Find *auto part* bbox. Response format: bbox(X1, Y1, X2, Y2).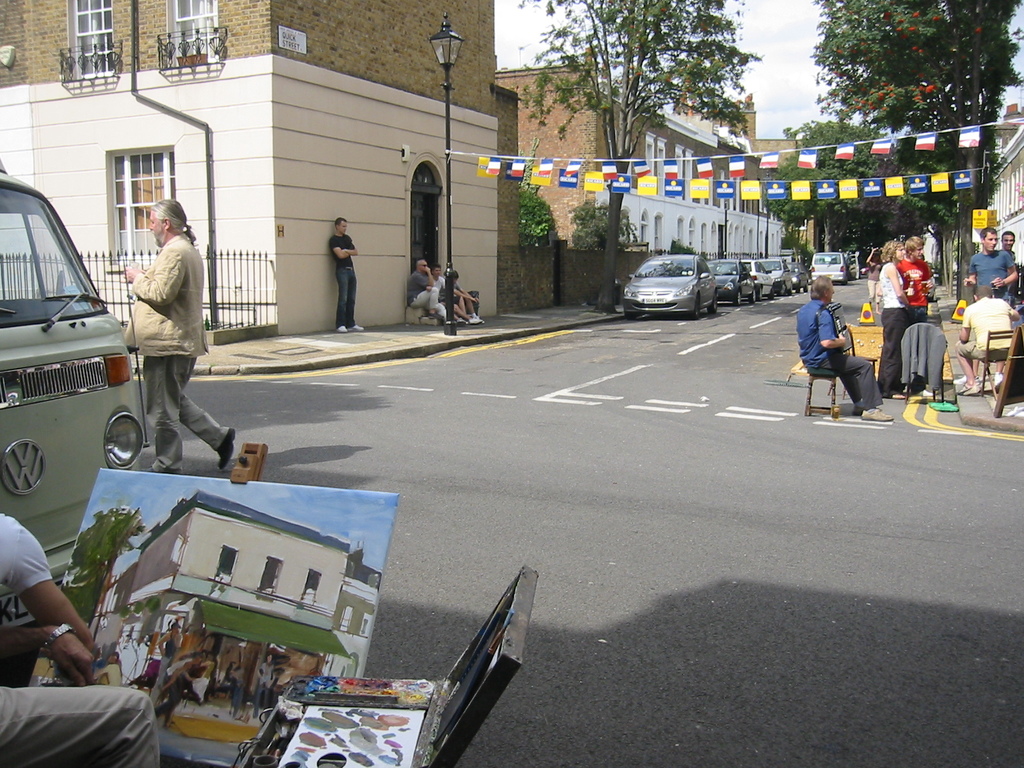
bbox(713, 276, 739, 300).
